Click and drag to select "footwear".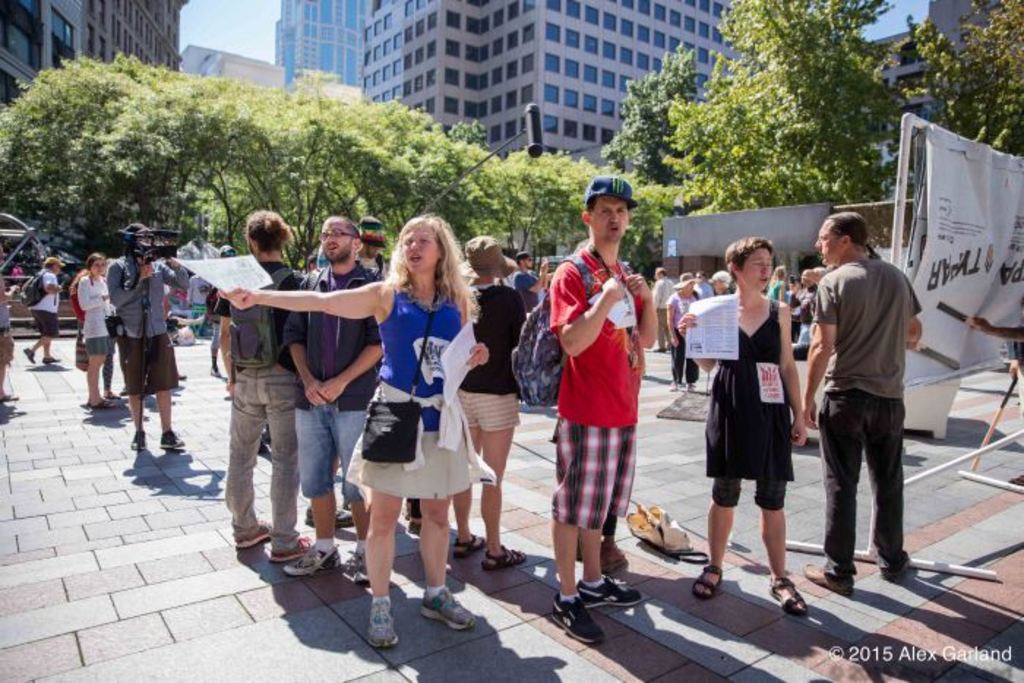
Selection: select_region(769, 579, 809, 614).
